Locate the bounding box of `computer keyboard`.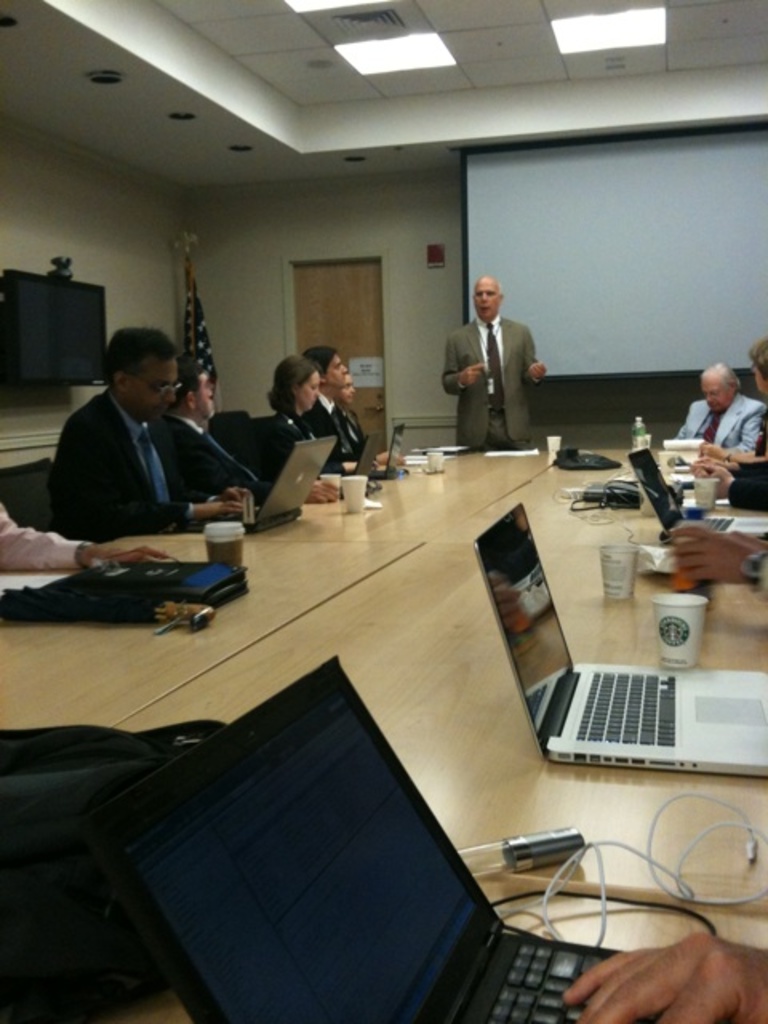
Bounding box: 485,944,610,1022.
